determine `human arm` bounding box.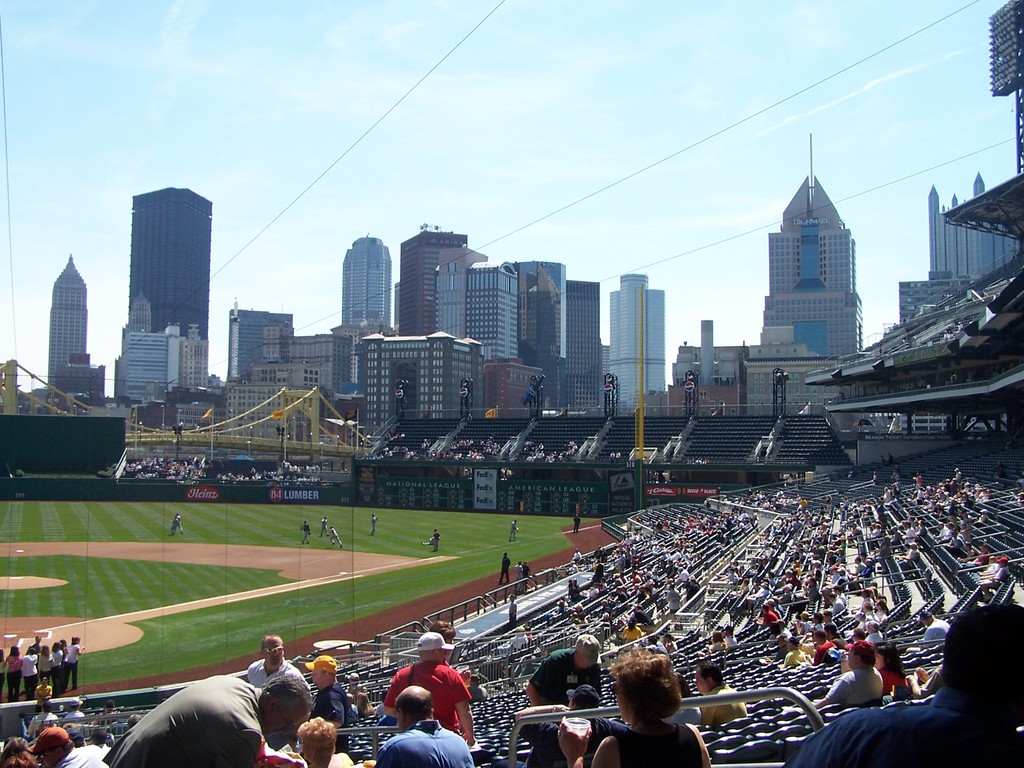
Determined: [806, 663, 849, 709].
